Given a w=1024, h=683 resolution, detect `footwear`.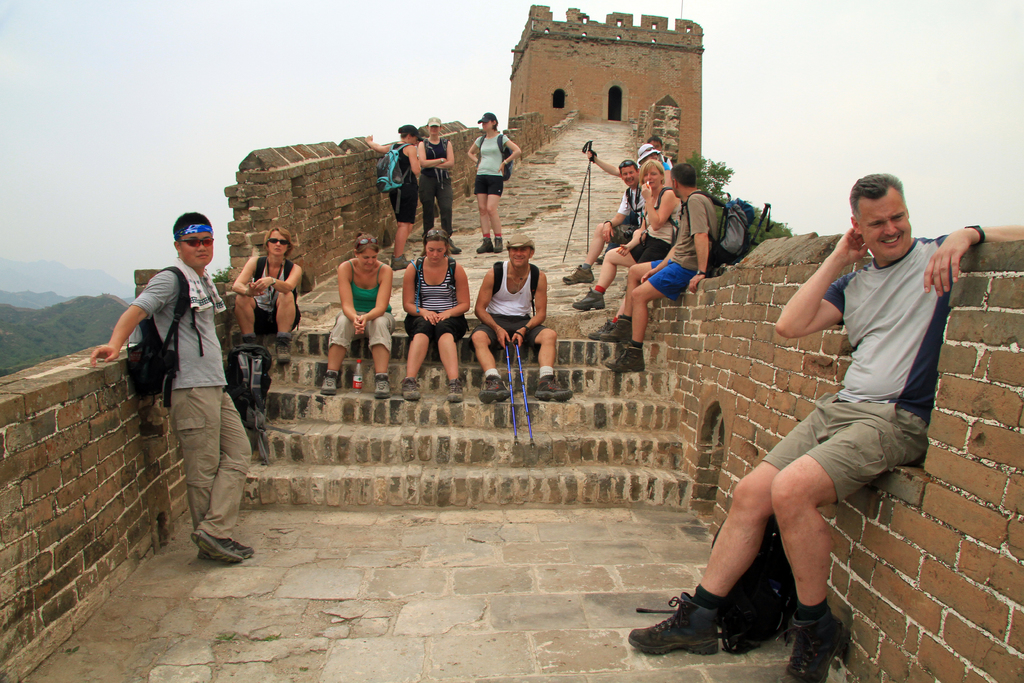
[534,370,570,403].
